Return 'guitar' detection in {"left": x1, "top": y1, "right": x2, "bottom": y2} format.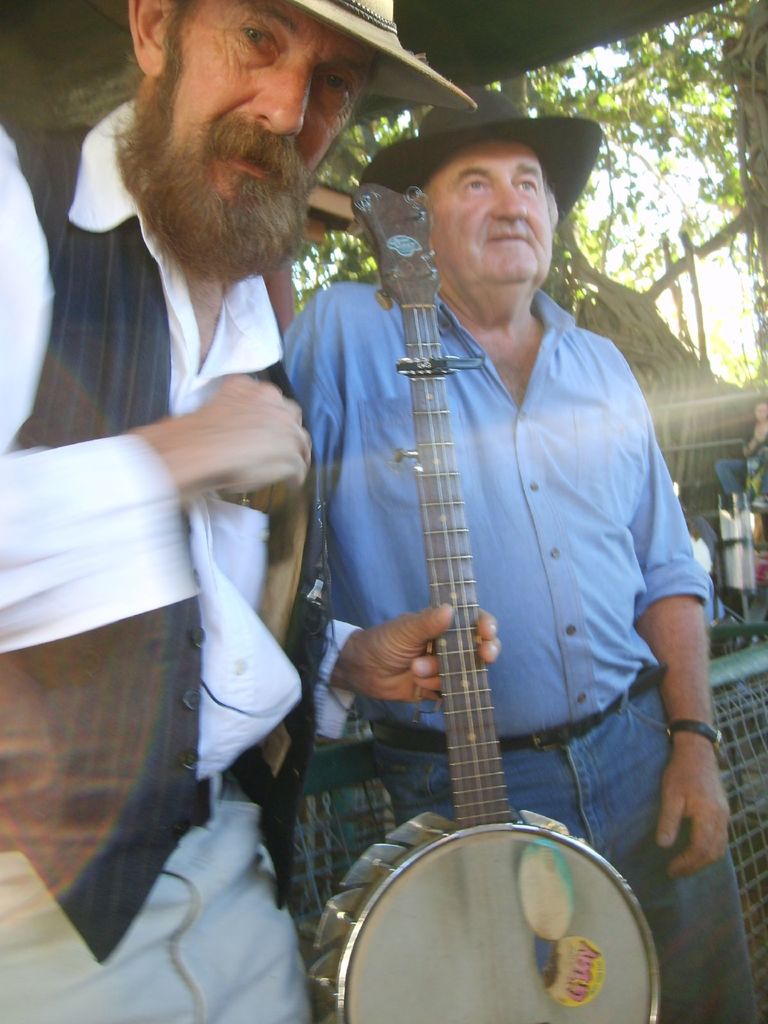
{"left": 307, "top": 180, "right": 662, "bottom": 1023}.
